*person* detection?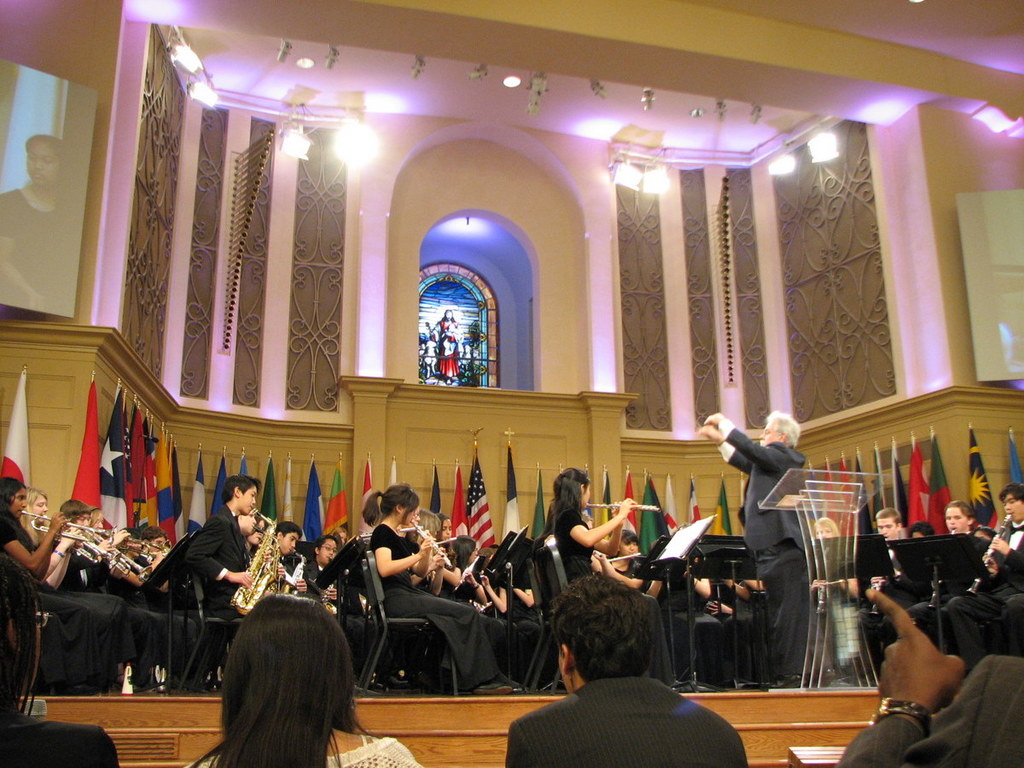
[x1=0, y1=475, x2=67, y2=690]
